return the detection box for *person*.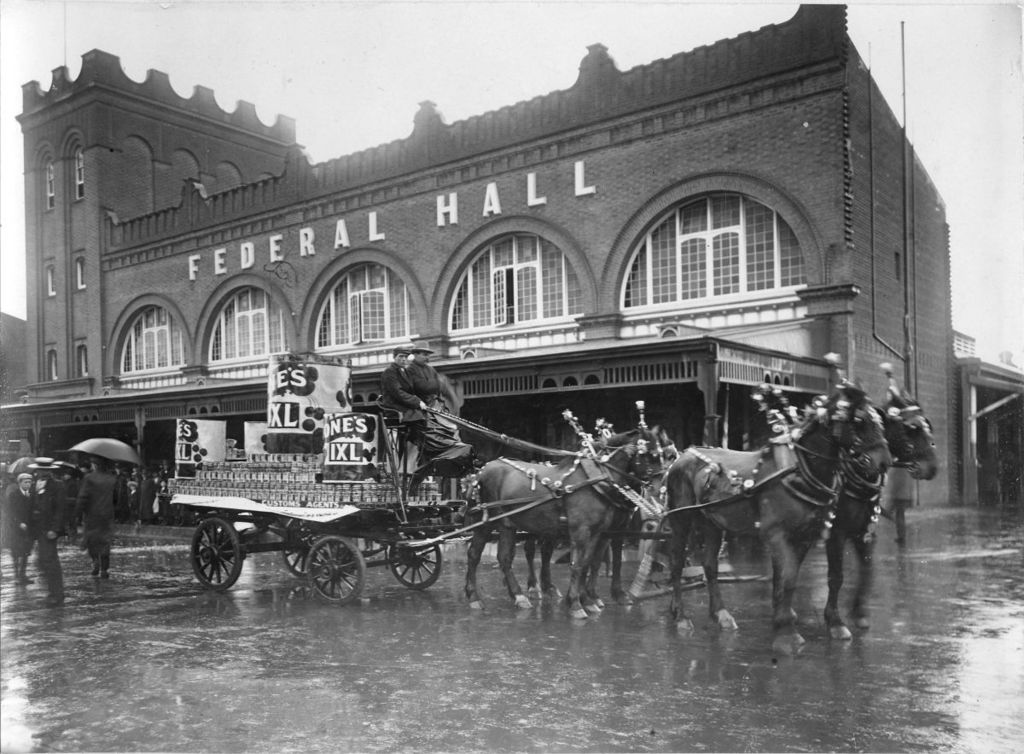
<region>380, 342, 428, 470</region>.
